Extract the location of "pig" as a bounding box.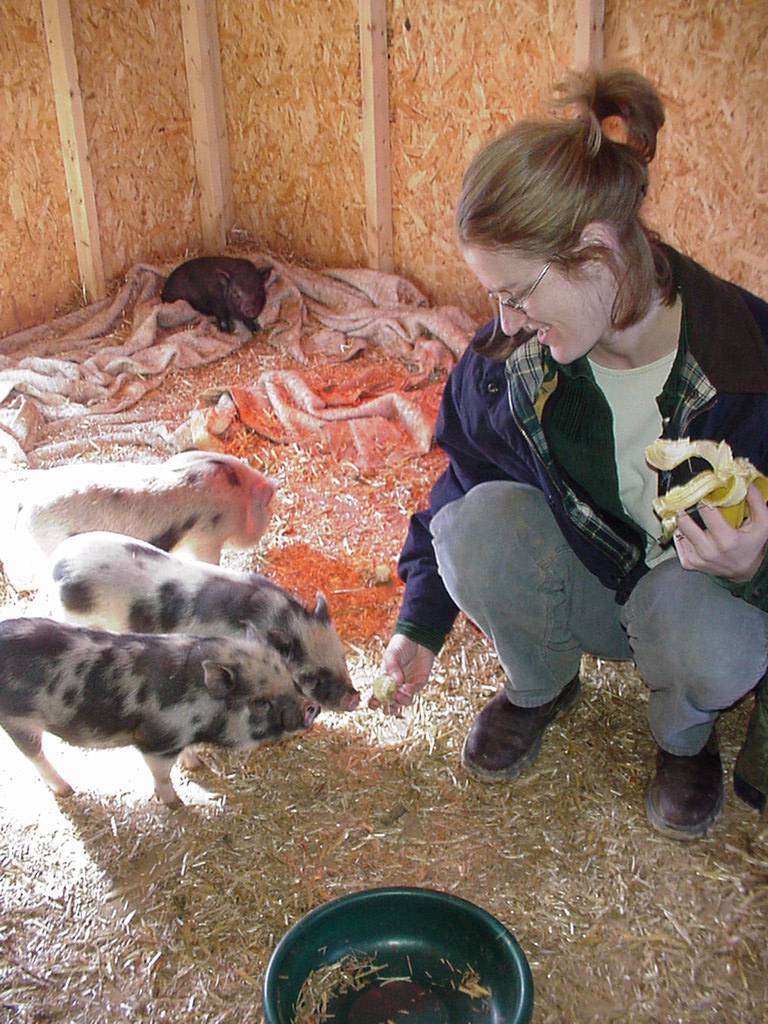
left=37, top=530, right=358, bottom=767.
